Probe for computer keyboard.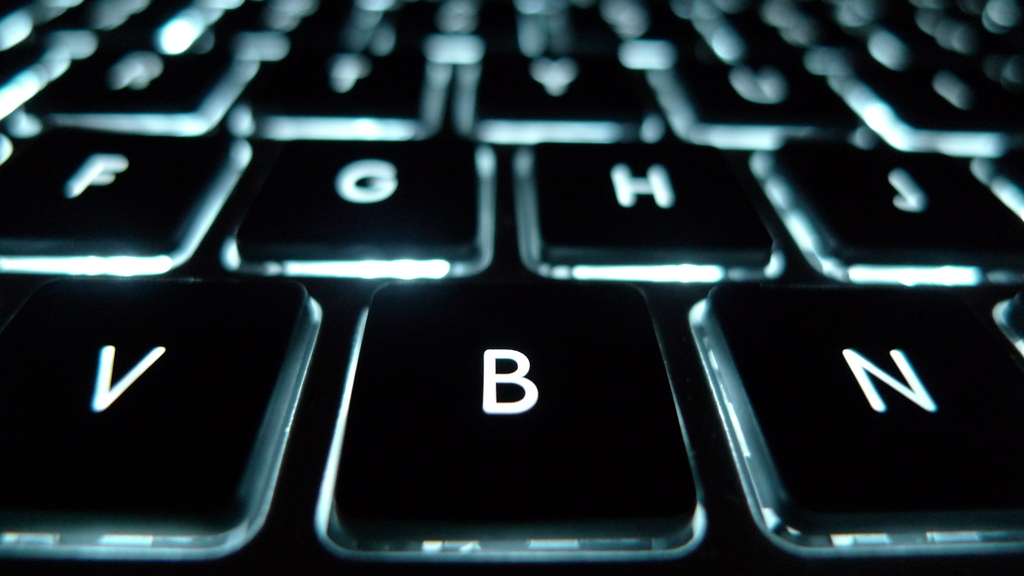
Probe result: box=[0, 0, 1023, 575].
